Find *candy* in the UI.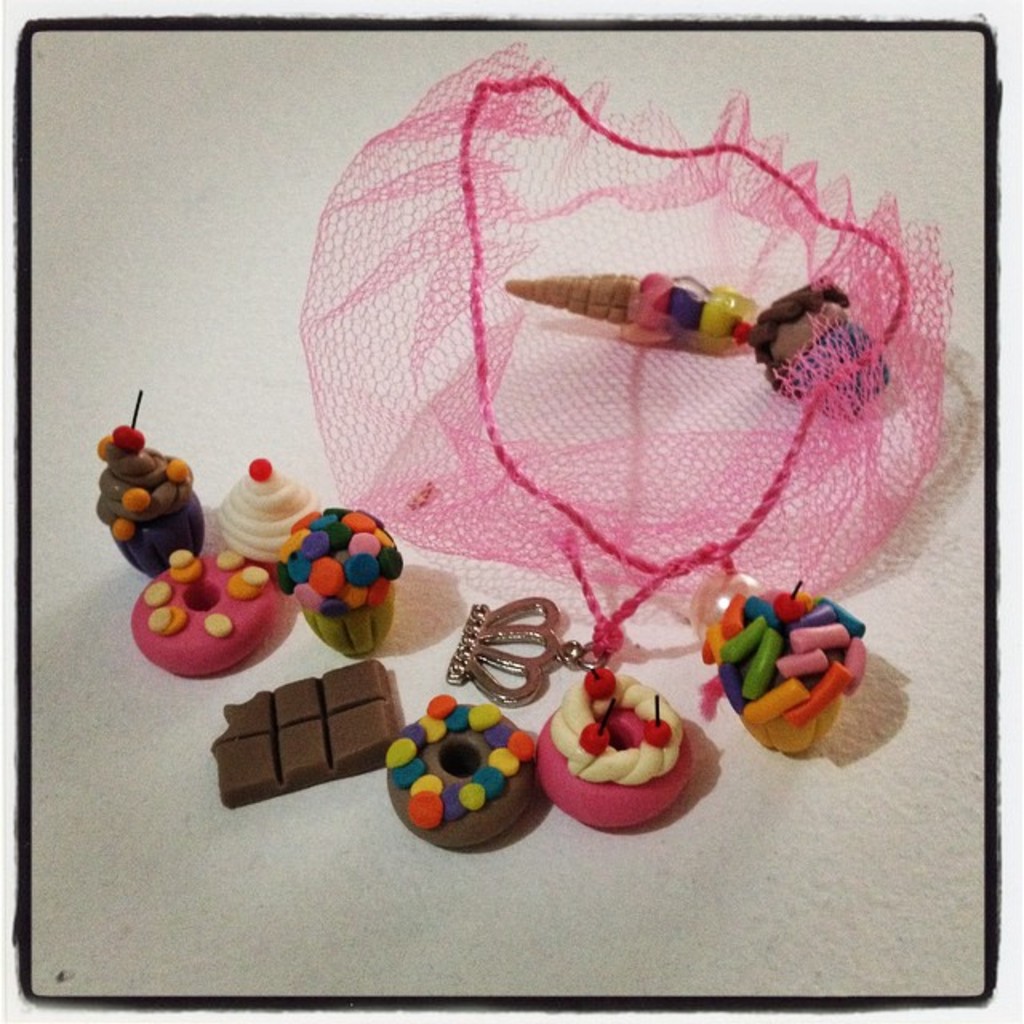
UI element at {"x1": 109, "y1": 522, "x2": 139, "y2": 544}.
